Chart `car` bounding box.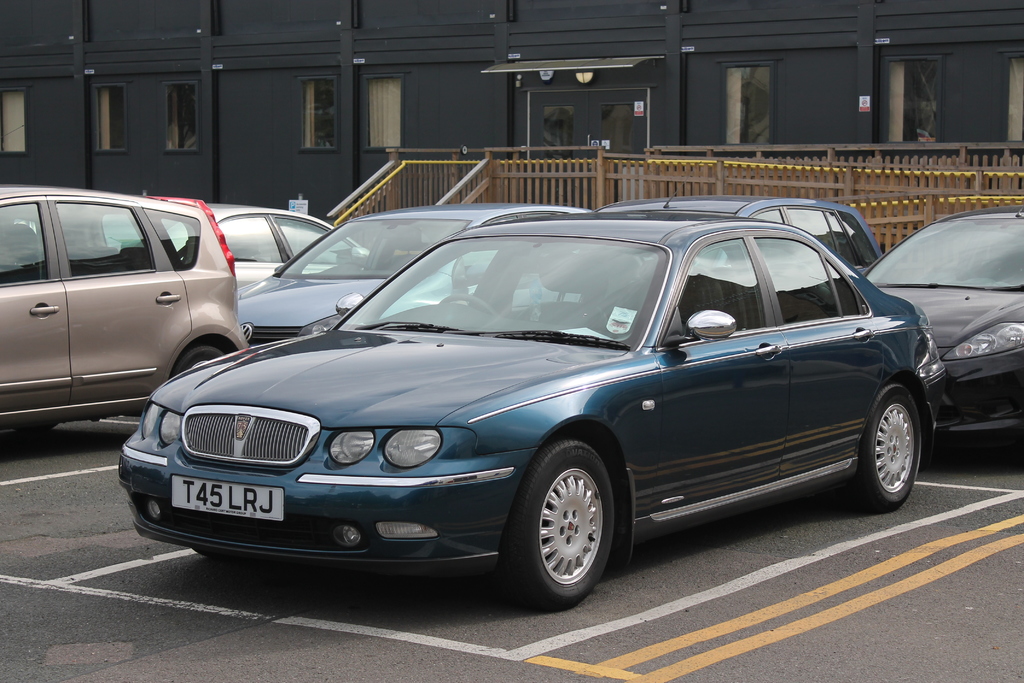
Charted: box(230, 203, 591, 352).
